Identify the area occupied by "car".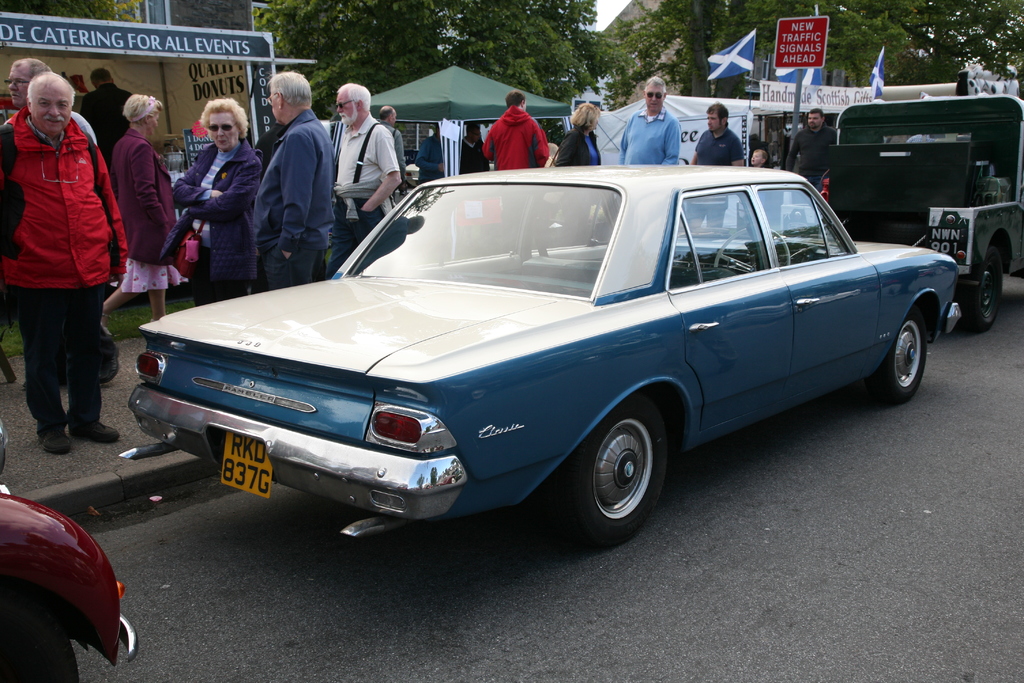
Area: pyautogui.locateOnScreen(115, 158, 977, 566).
